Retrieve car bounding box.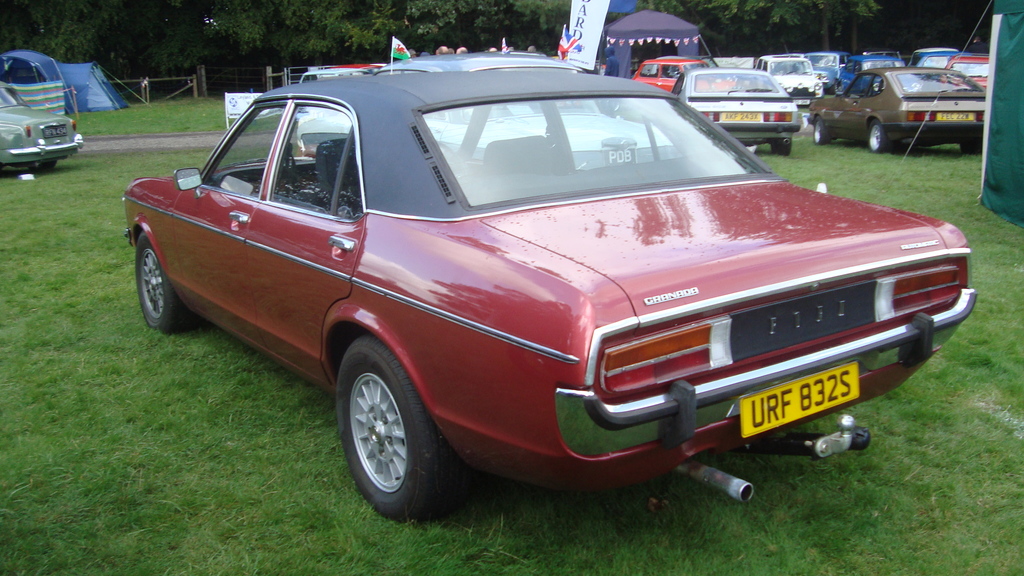
Bounding box: region(755, 55, 836, 106).
